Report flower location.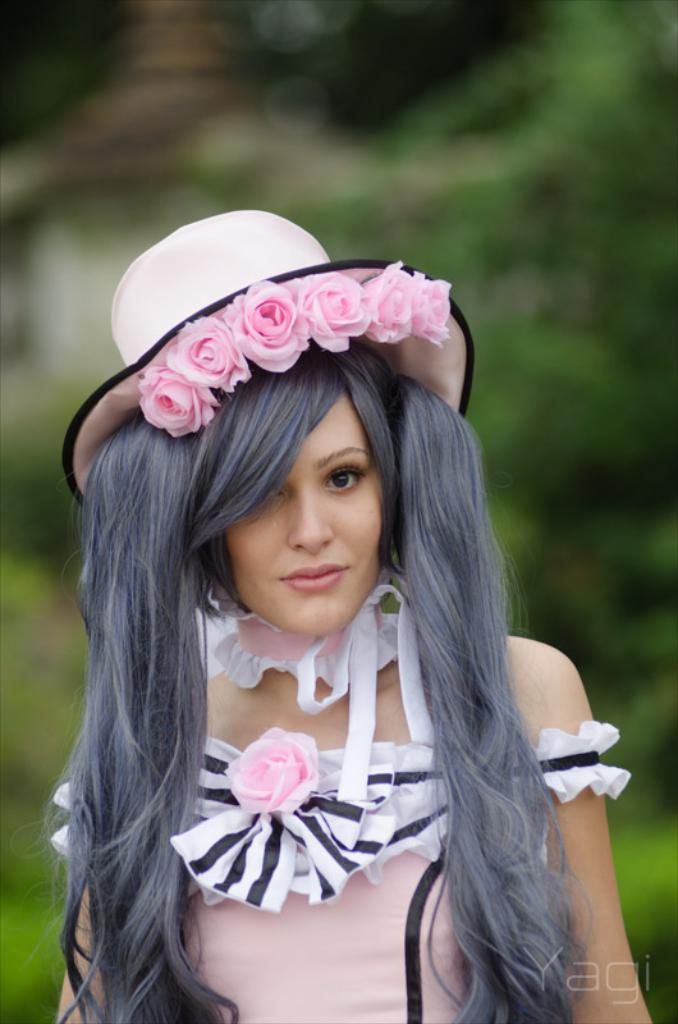
Report: [left=292, top=275, right=368, bottom=349].
